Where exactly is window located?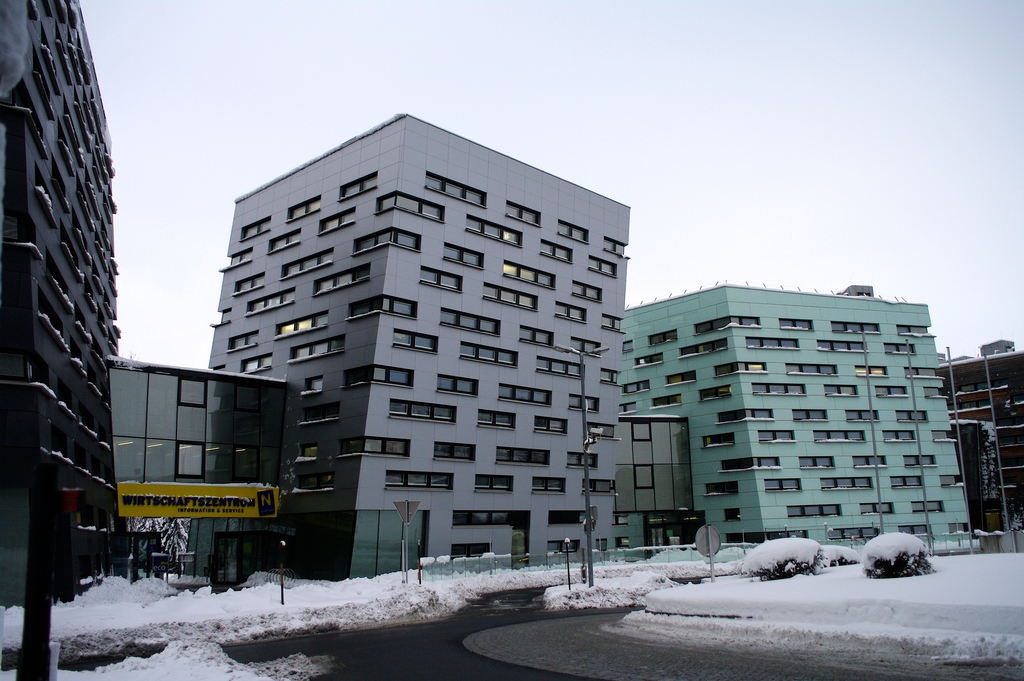
Its bounding box is (left=458, top=340, right=518, bottom=369).
